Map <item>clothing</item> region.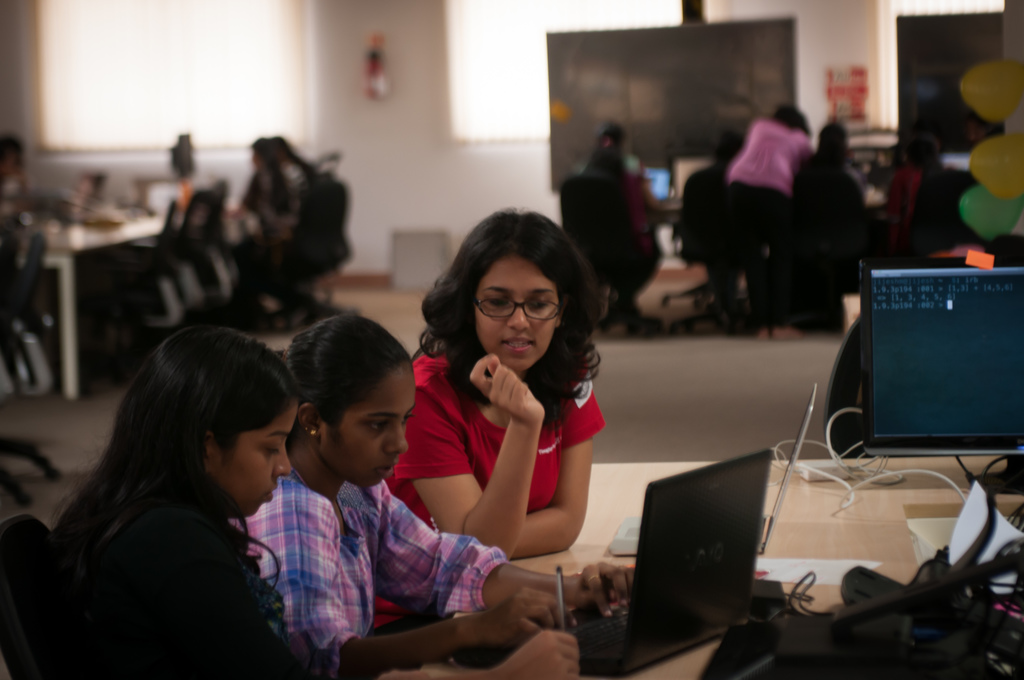
Mapped to 370:355:606:631.
